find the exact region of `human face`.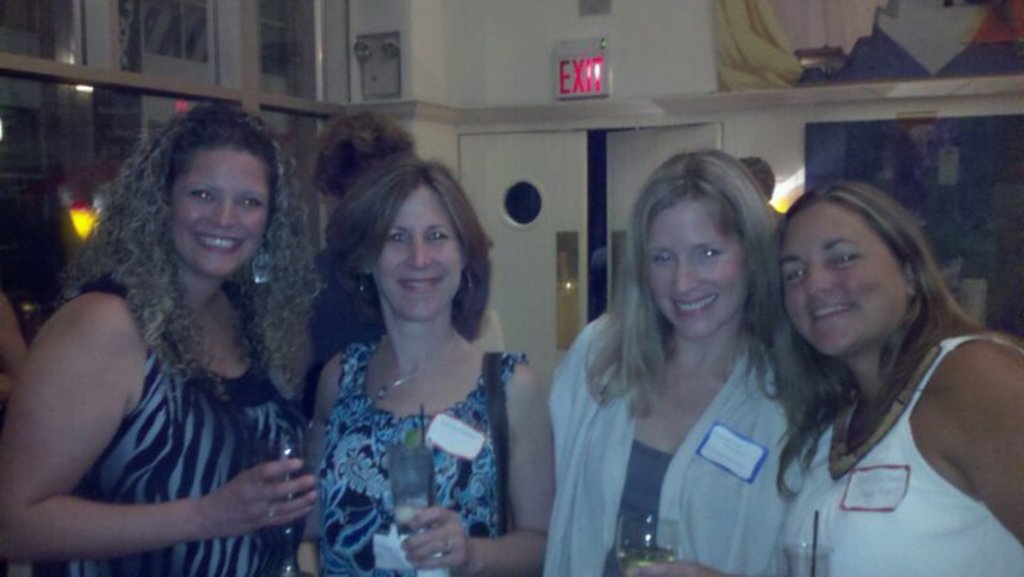
Exact region: rect(166, 139, 272, 279).
